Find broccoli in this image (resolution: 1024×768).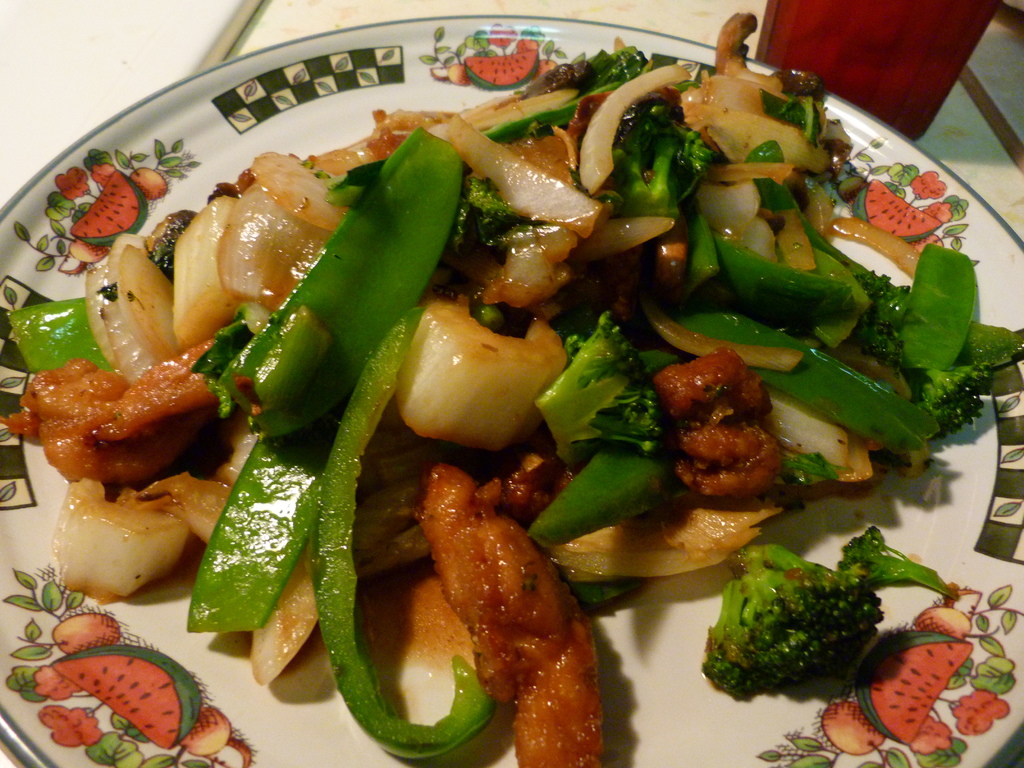
bbox=(618, 97, 706, 219).
